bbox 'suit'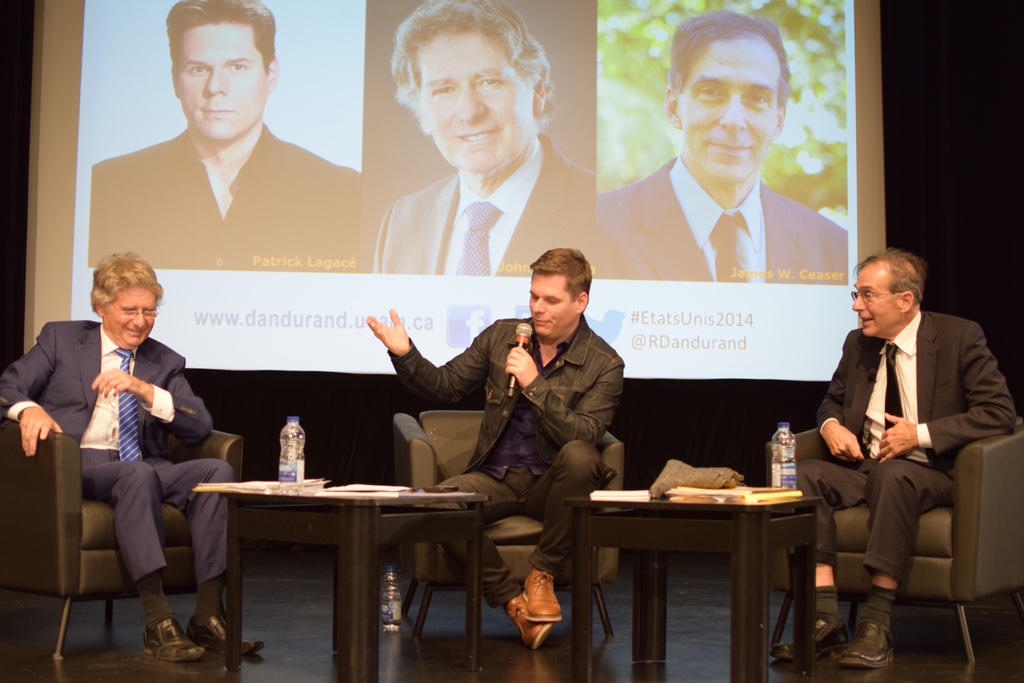
(left=591, top=153, right=849, bottom=288)
